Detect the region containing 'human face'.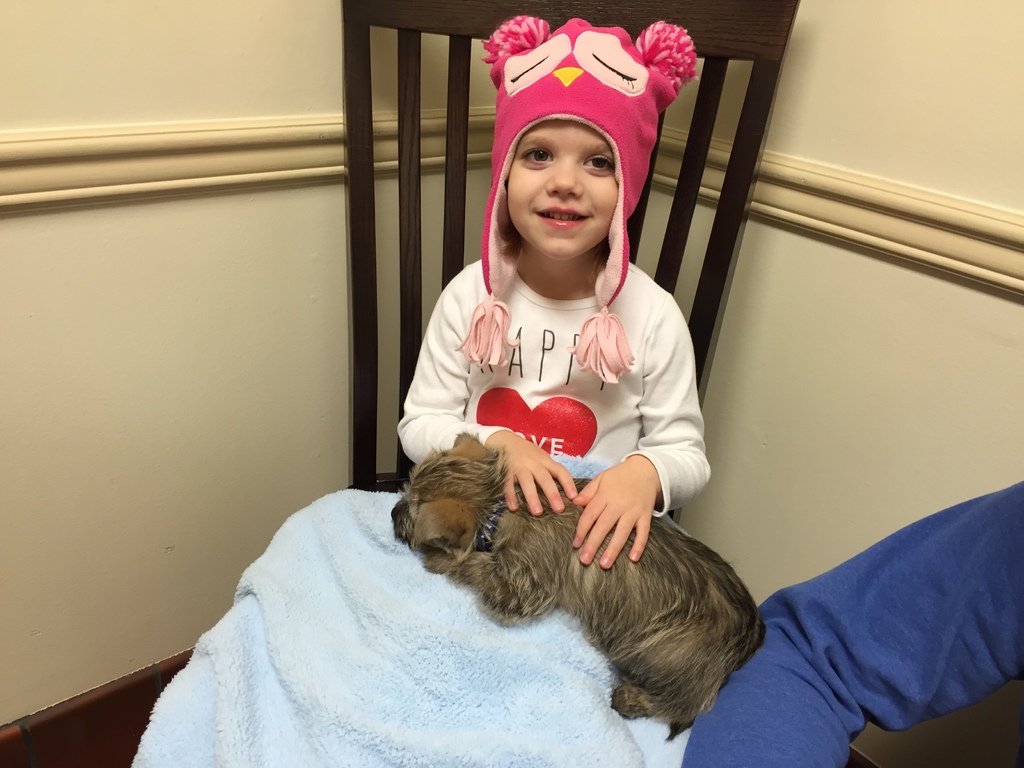
x1=508 y1=117 x2=618 y2=262.
